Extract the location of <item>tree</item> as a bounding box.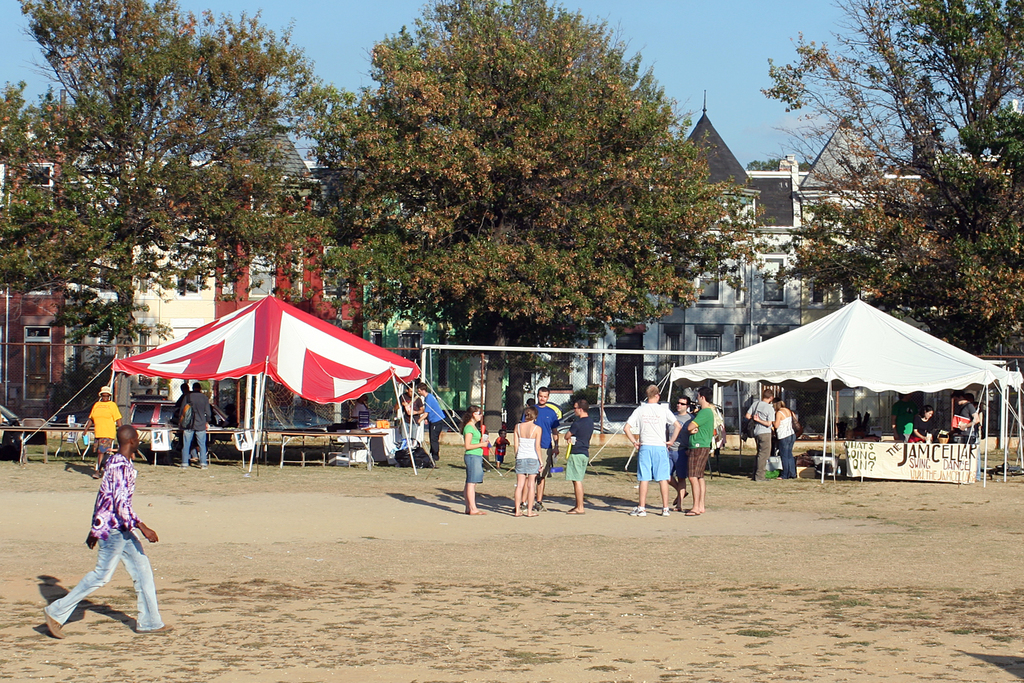
<region>0, 0, 323, 469</region>.
